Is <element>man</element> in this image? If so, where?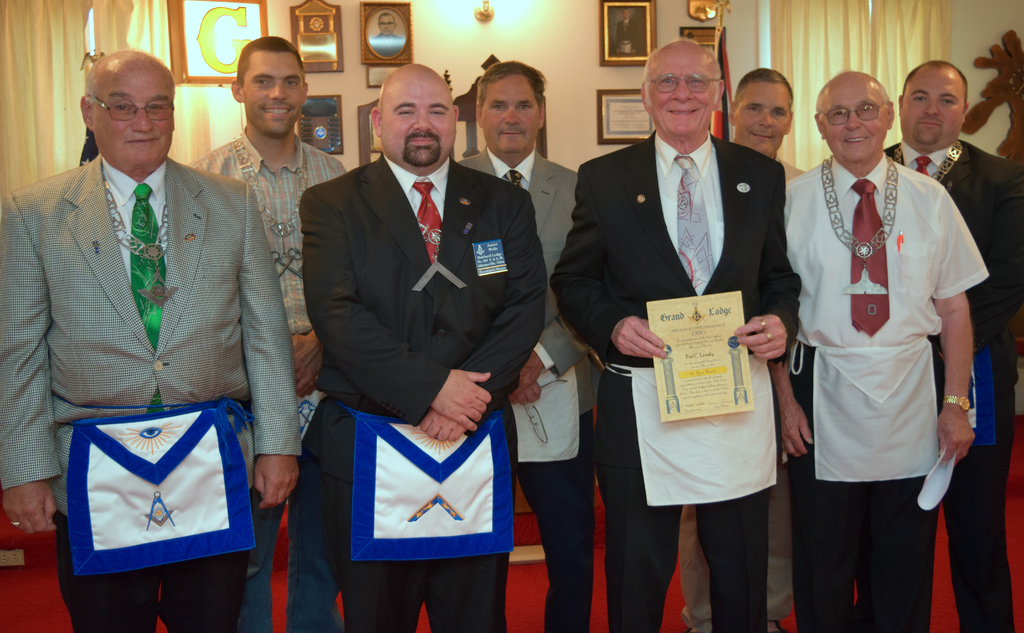
Yes, at l=554, t=37, r=797, b=632.
